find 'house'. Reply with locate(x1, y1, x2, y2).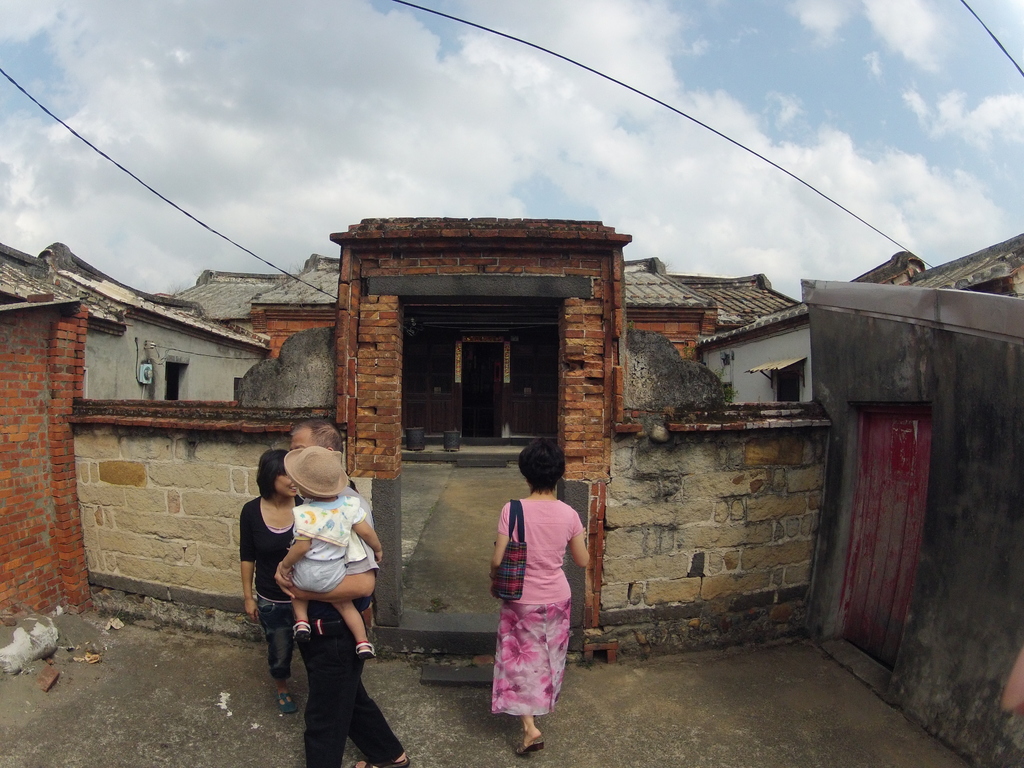
locate(612, 259, 776, 654).
